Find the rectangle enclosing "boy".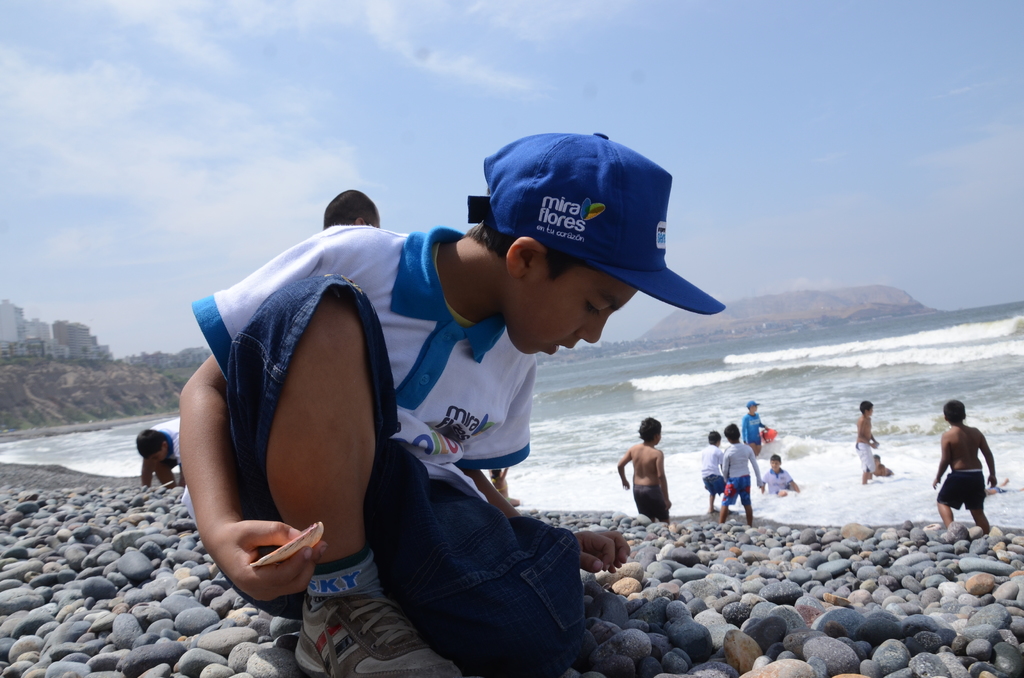
{"x1": 171, "y1": 149, "x2": 719, "y2": 649}.
